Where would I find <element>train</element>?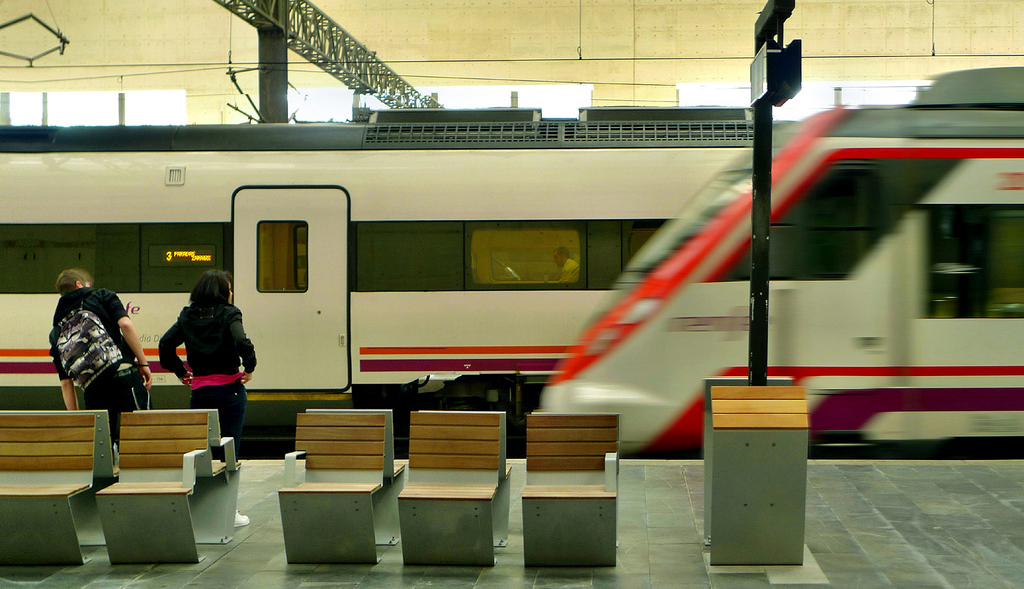
At <bbox>540, 64, 1023, 459</bbox>.
